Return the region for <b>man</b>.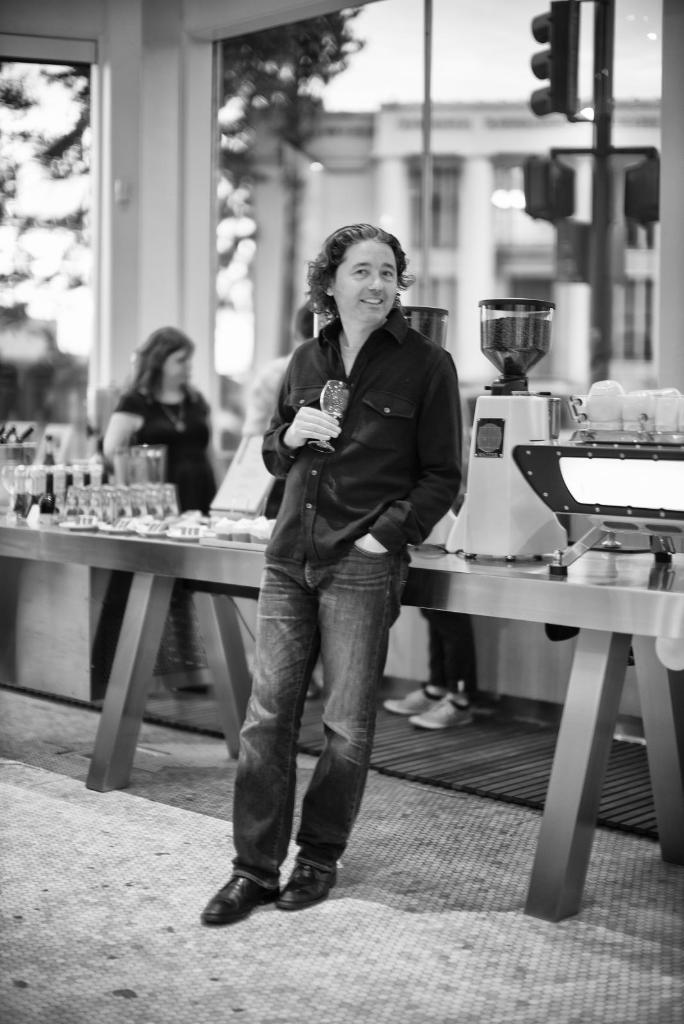
BBox(208, 232, 463, 902).
